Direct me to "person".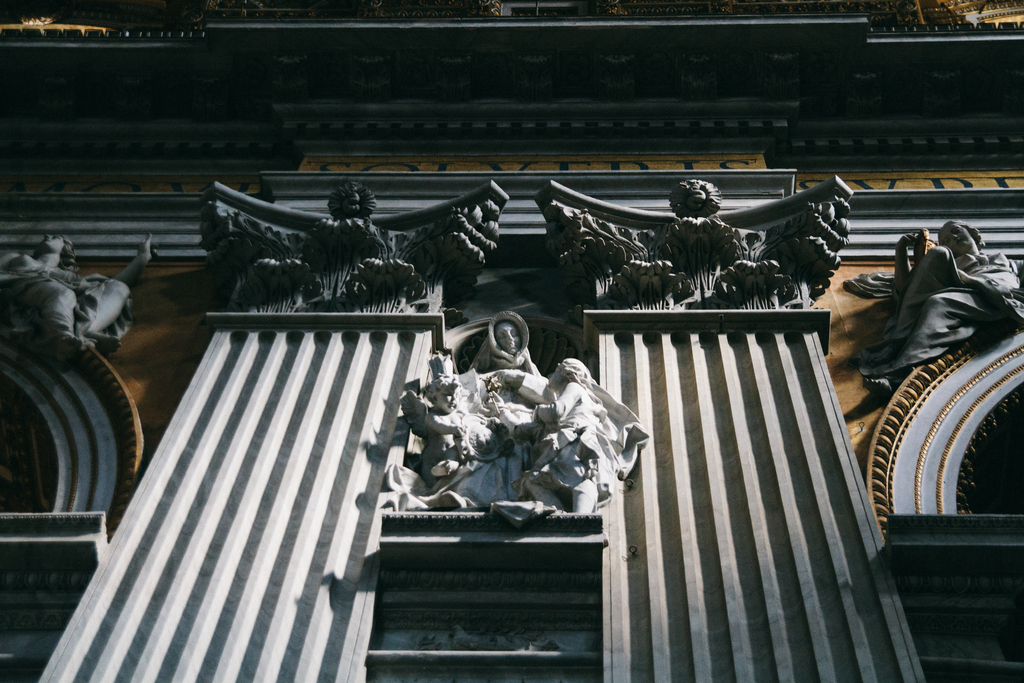
Direction: 314, 178, 387, 252.
